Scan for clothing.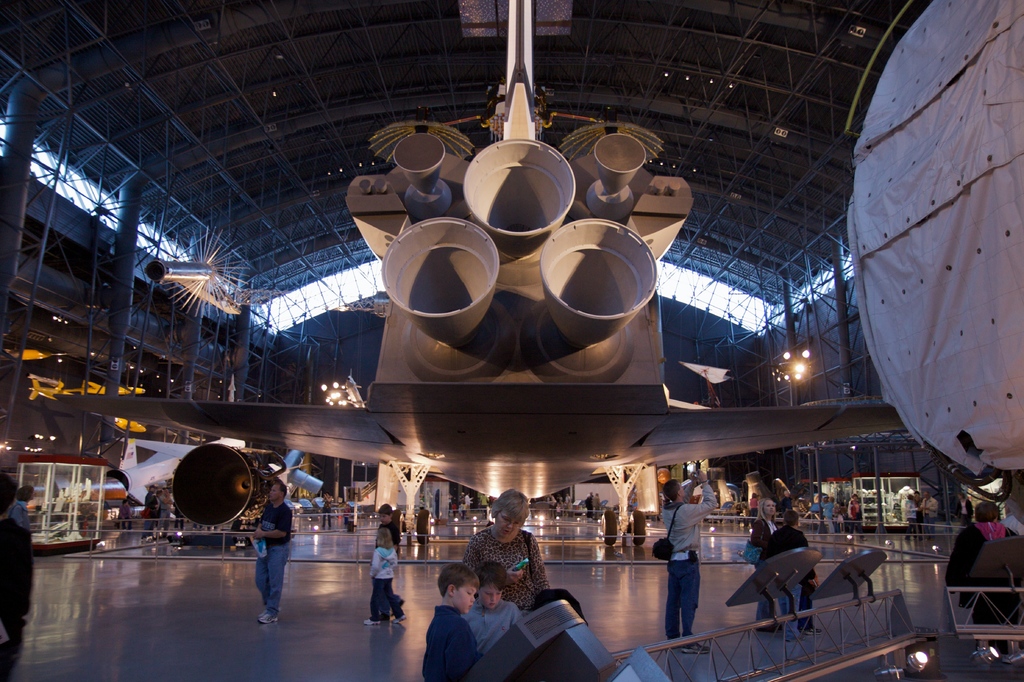
Scan result: <box>595,495,599,519</box>.
